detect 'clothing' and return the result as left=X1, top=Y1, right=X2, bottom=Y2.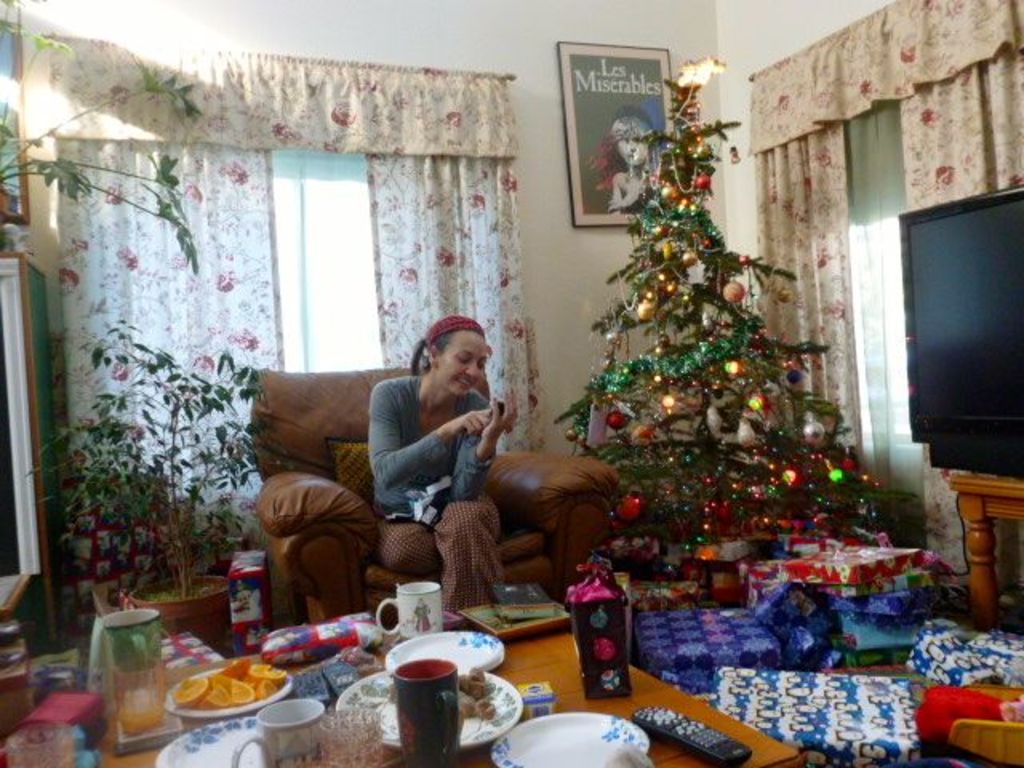
left=354, top=342, right=515, bottom=600.
